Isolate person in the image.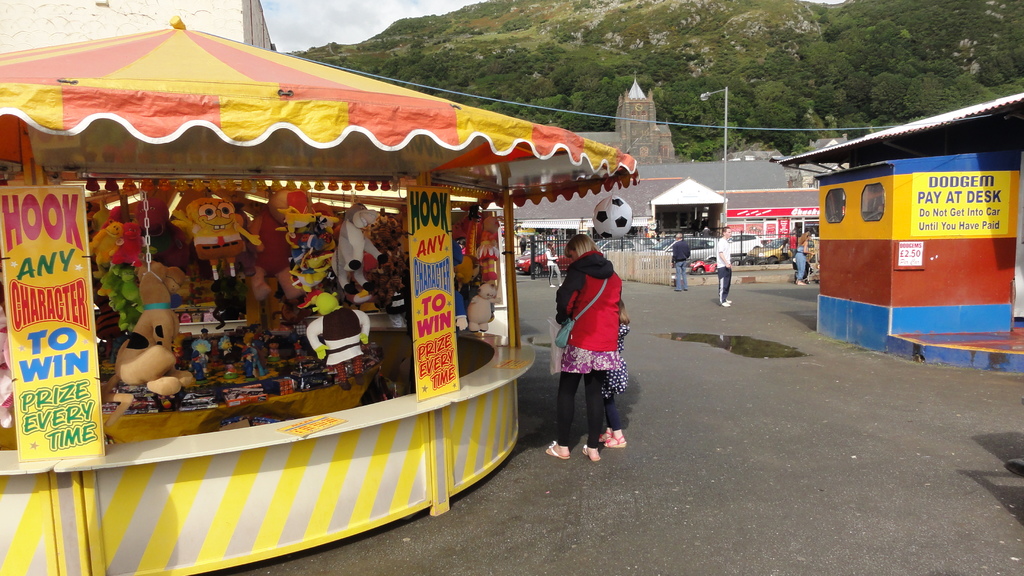
Isolated region: (left=788, top=229, right=794, bottom=255).
